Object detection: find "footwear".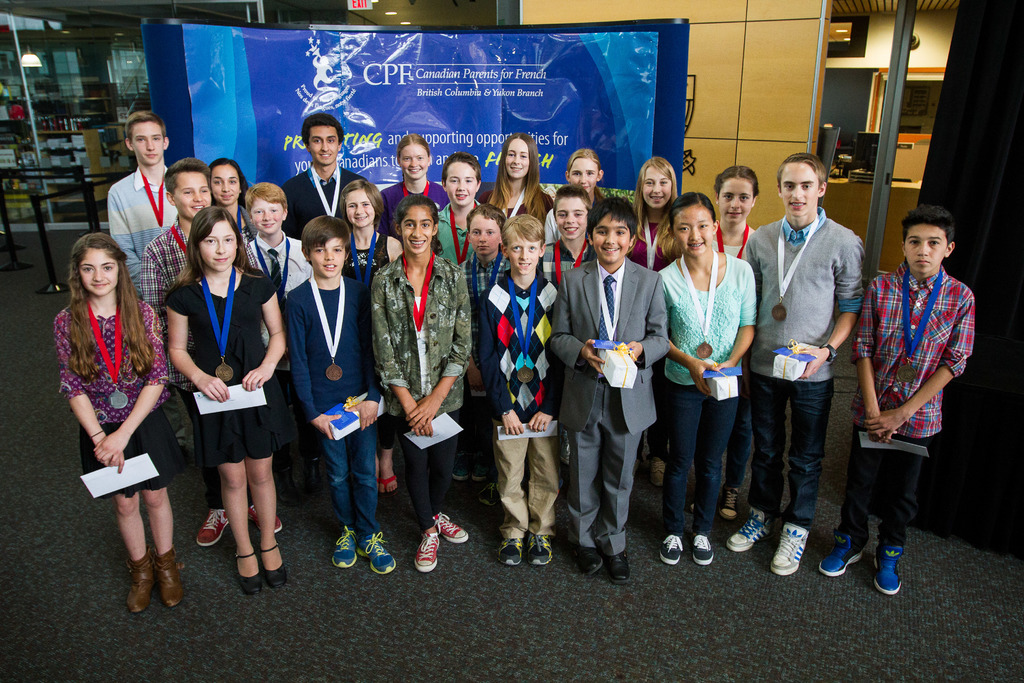
<box>716,482,740,523</box>.
